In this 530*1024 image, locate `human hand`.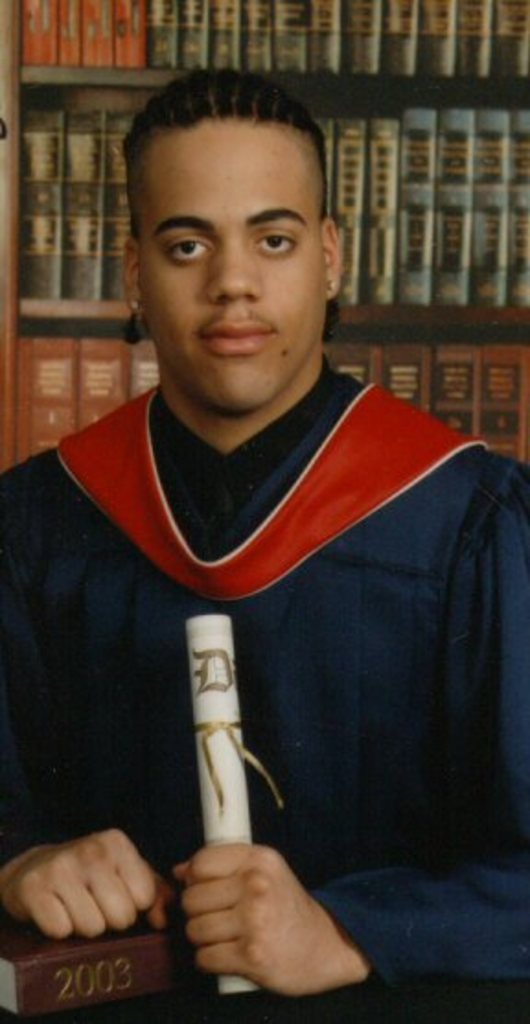
Bounding box: 155/838/361/987.
